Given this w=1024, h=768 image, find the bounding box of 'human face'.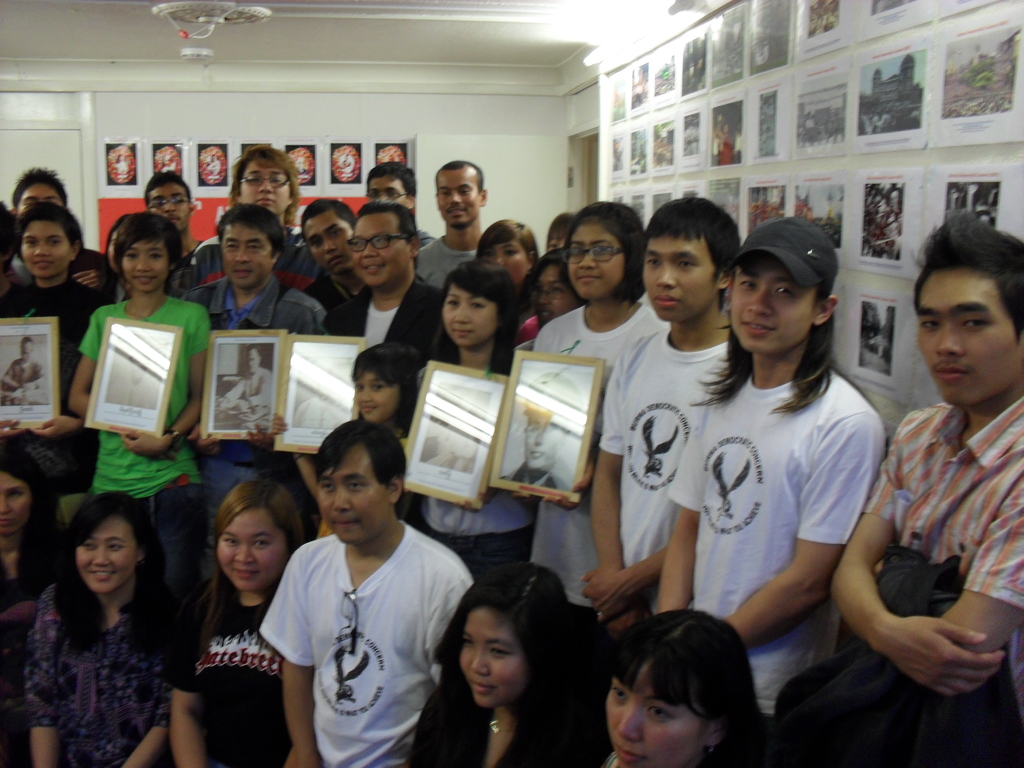
[left=444, top=283, right=492, bottom=348].
